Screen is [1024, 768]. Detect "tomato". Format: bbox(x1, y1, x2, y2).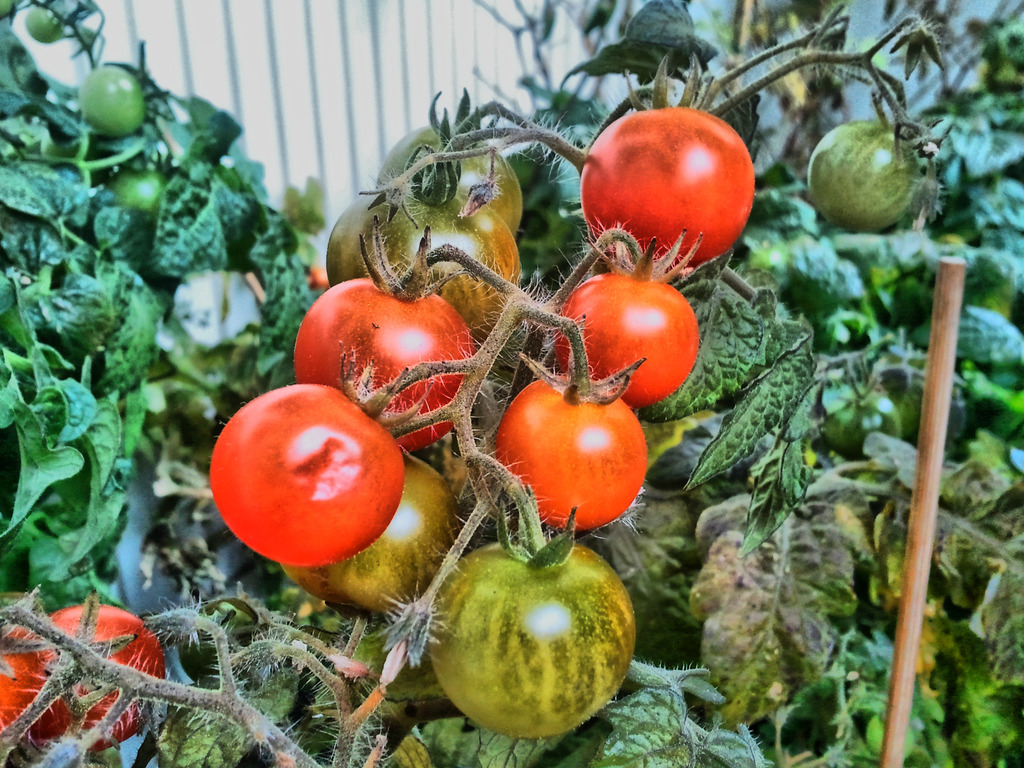
bbox(822, 387, 899, 462).
